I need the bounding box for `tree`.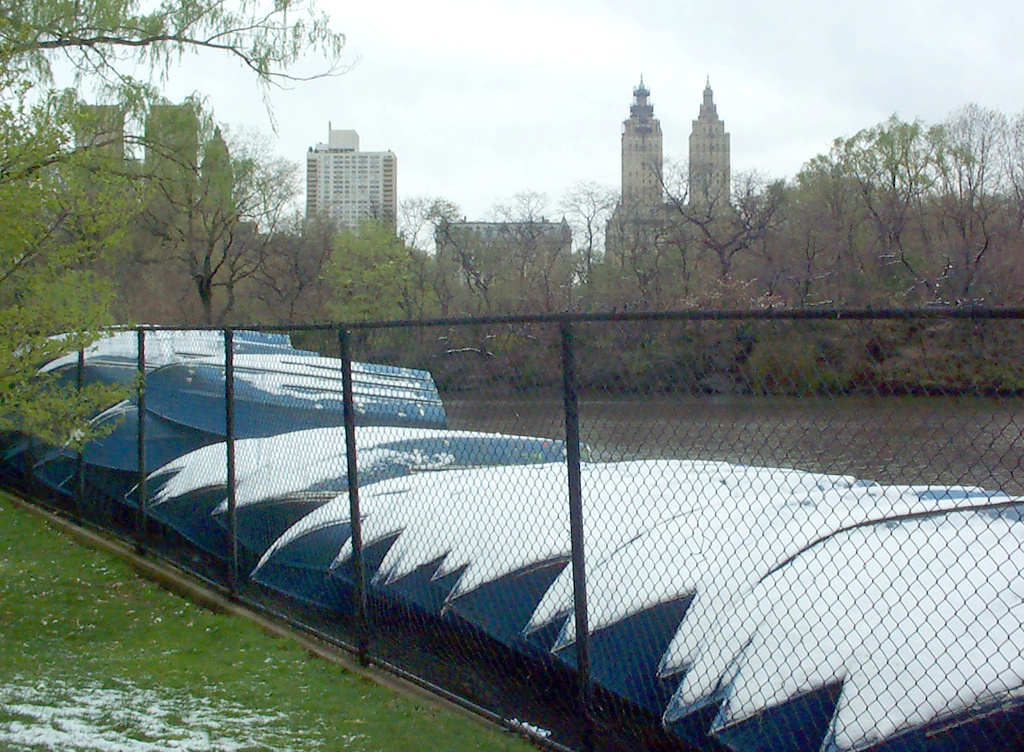
Here it is: 132, 117, 291, 326.
